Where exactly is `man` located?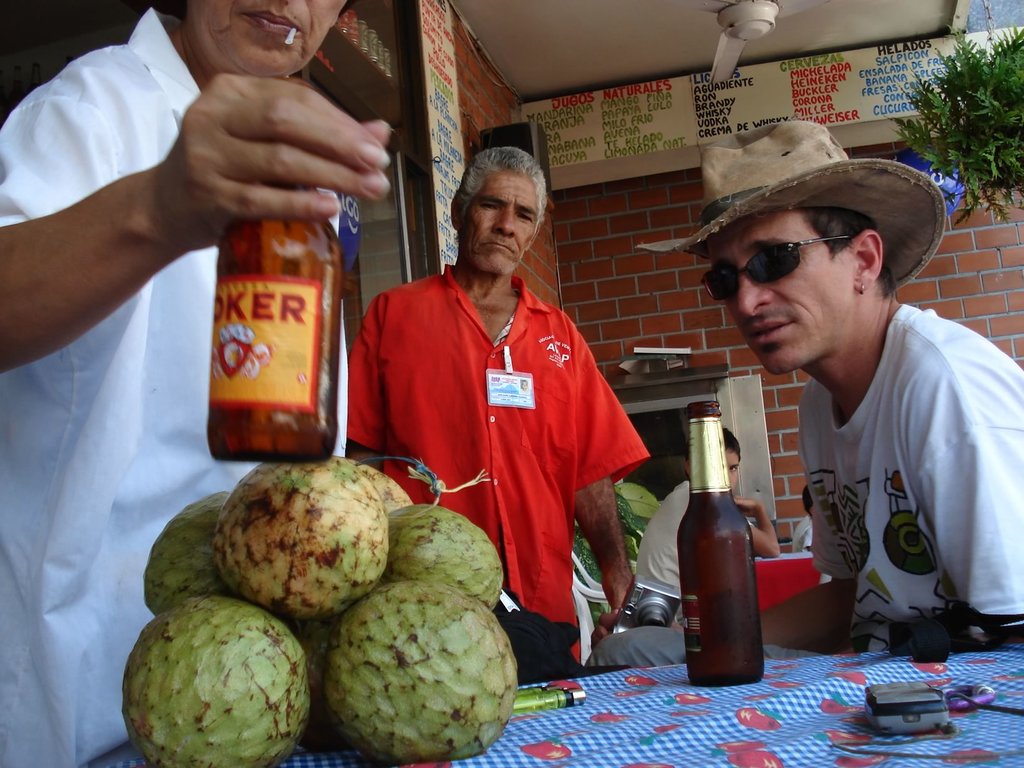
Its bounding box is crop(679, 137, 1015, 683).
